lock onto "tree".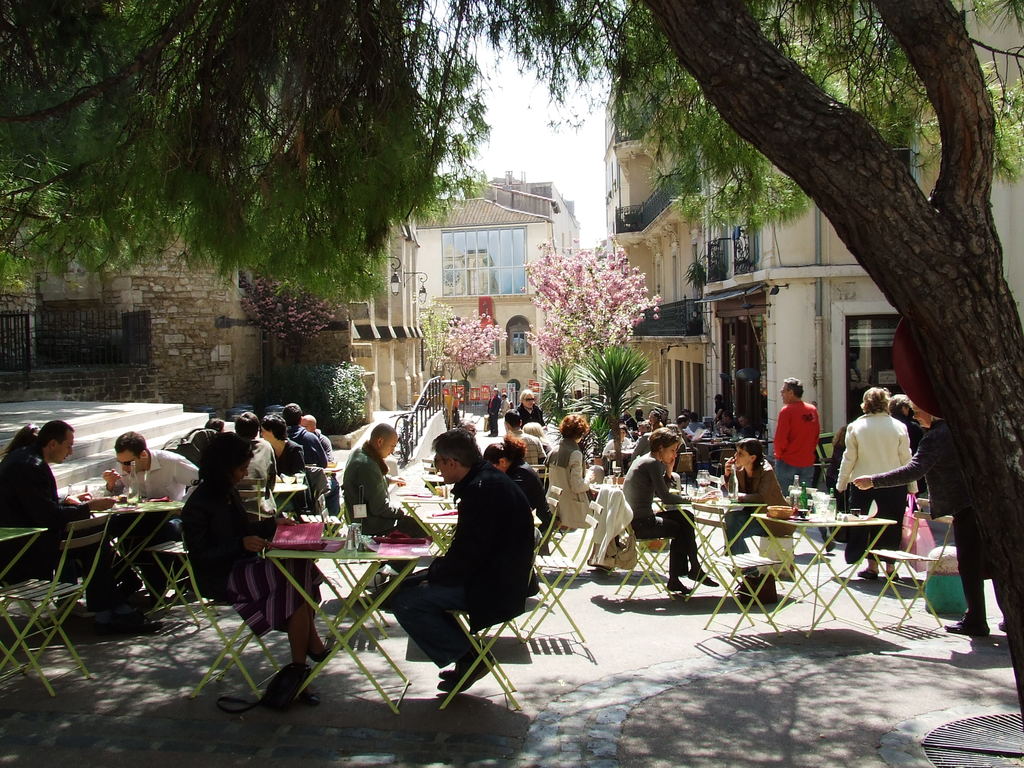
Locked: locate(444, 307, 509, 417).
